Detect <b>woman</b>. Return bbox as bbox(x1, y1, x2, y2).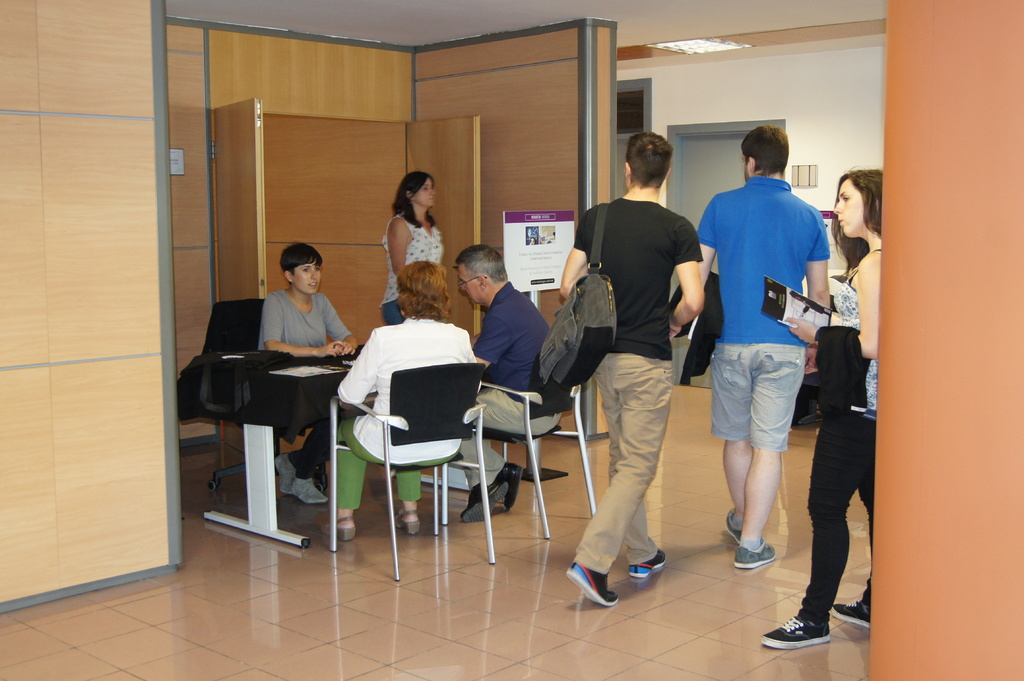
bbox(373, 164, 457, 333).
